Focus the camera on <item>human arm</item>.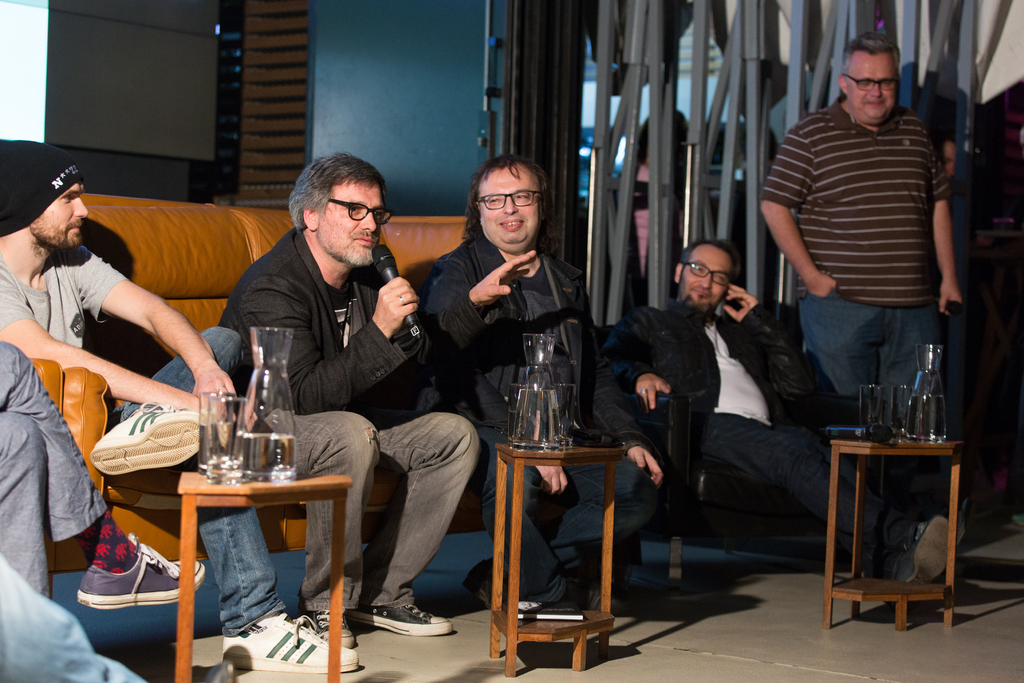
Focus region: bbox=(426, 257, 576, 493).
